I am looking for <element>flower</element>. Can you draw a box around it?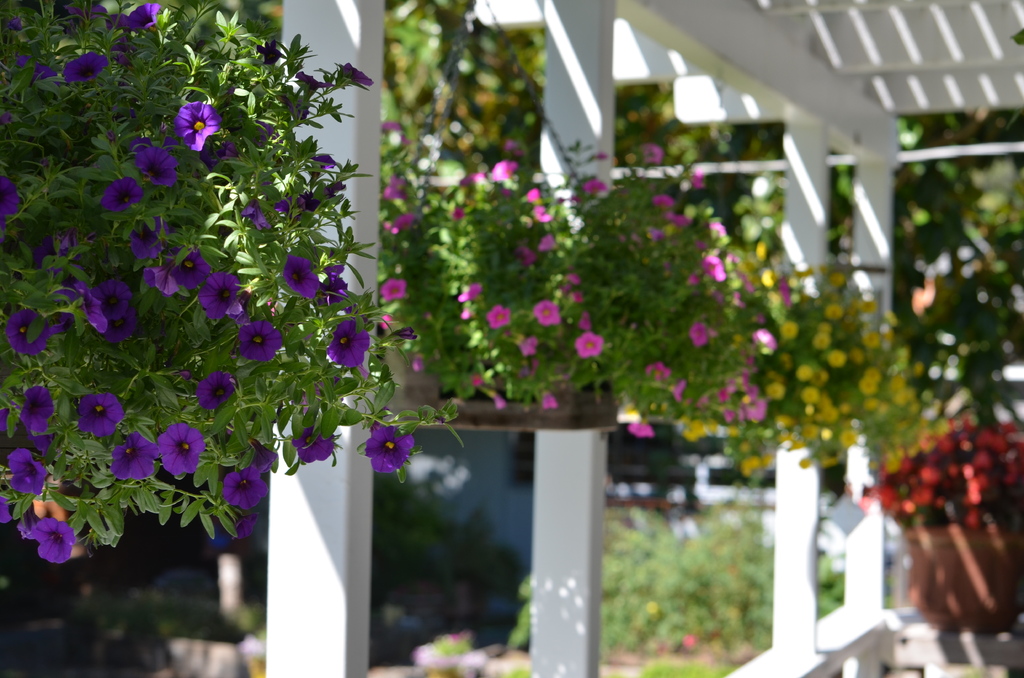
Sure, the bounding box is [490, 159, 517, 177].
